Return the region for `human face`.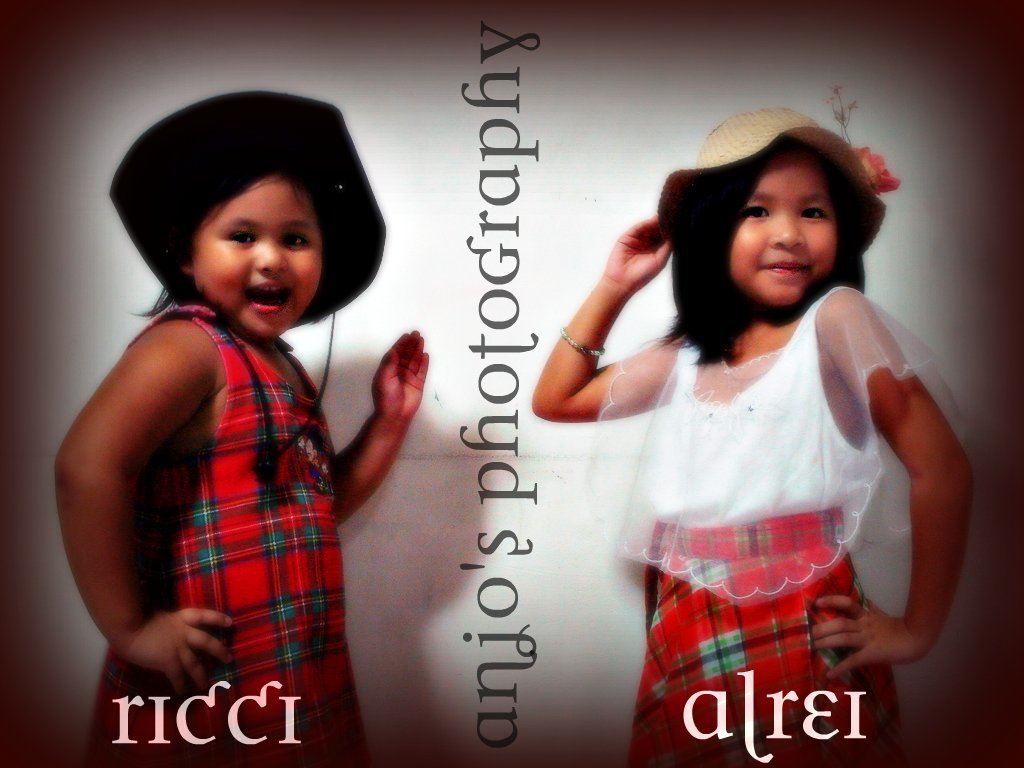
detection(719, 141, 837, 307).
